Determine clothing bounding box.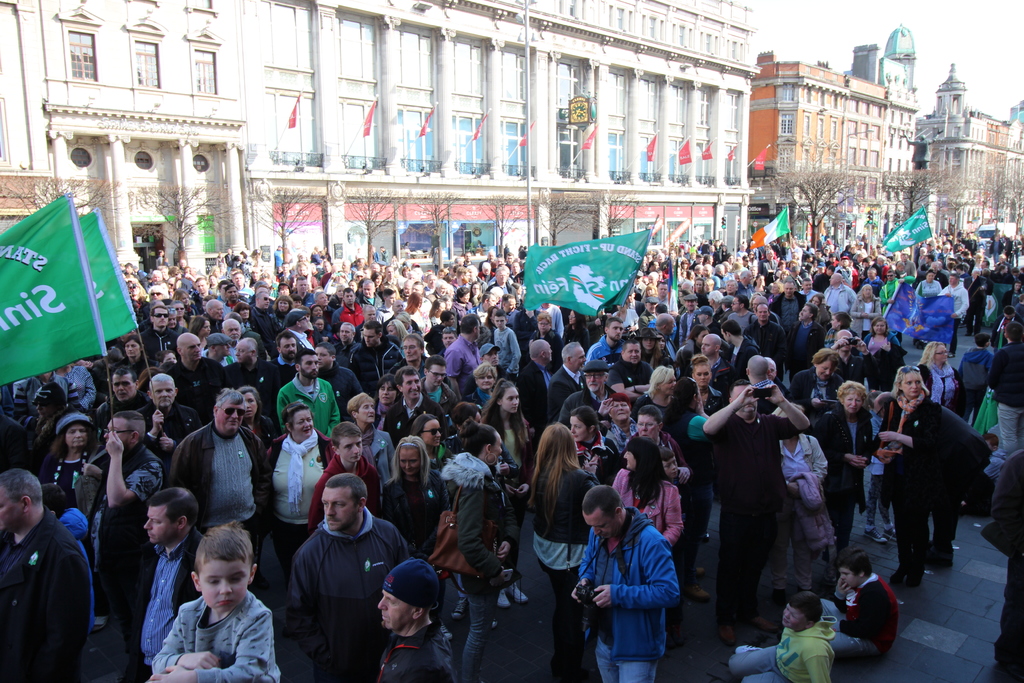
Determined: <region>376, 608, 458, 682</region>.
